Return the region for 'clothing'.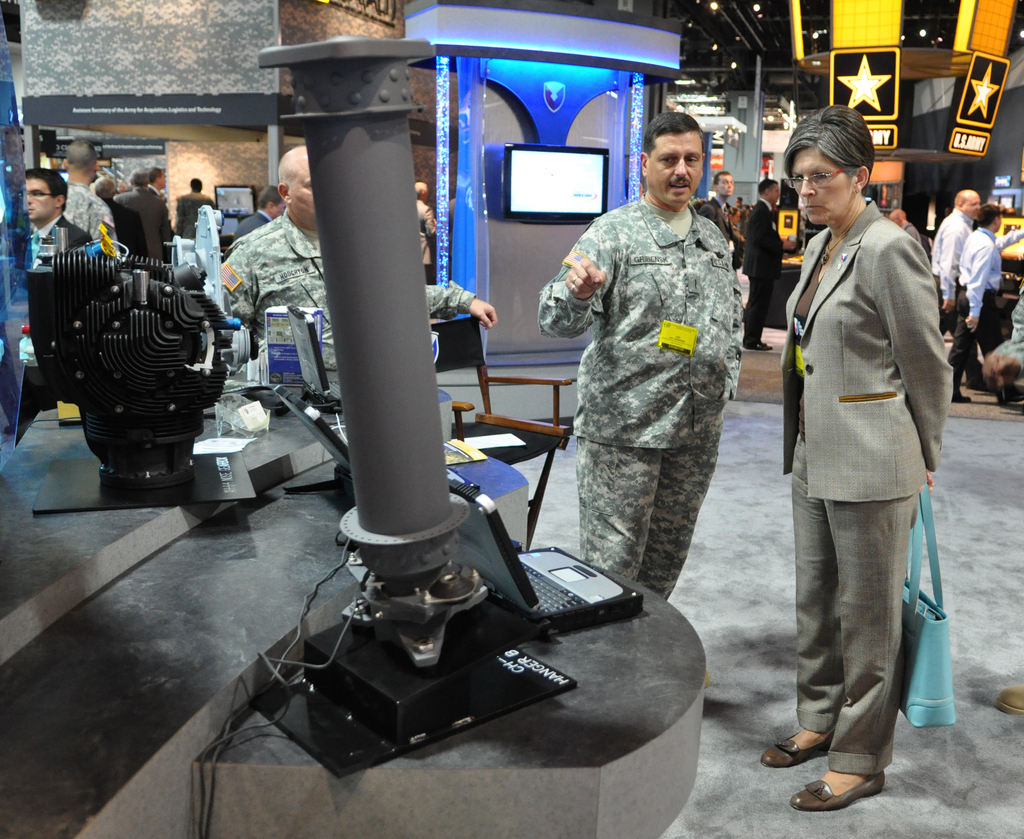
(x1=230, y1=207, x2=272, y2=240).
